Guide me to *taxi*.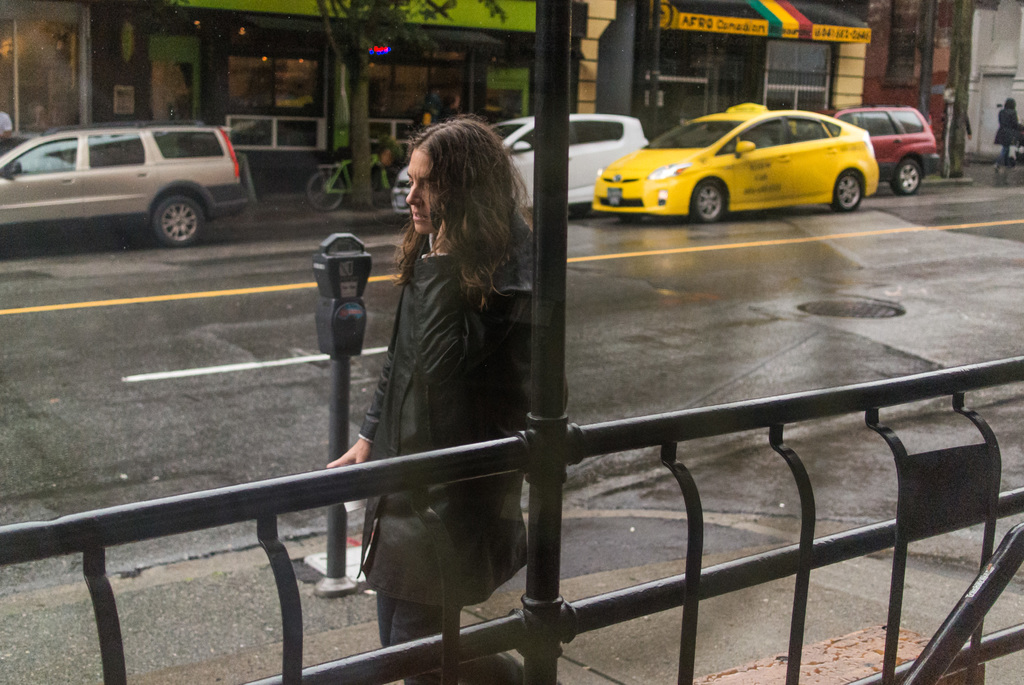
Guidance: 591, 100, 879, 224.
